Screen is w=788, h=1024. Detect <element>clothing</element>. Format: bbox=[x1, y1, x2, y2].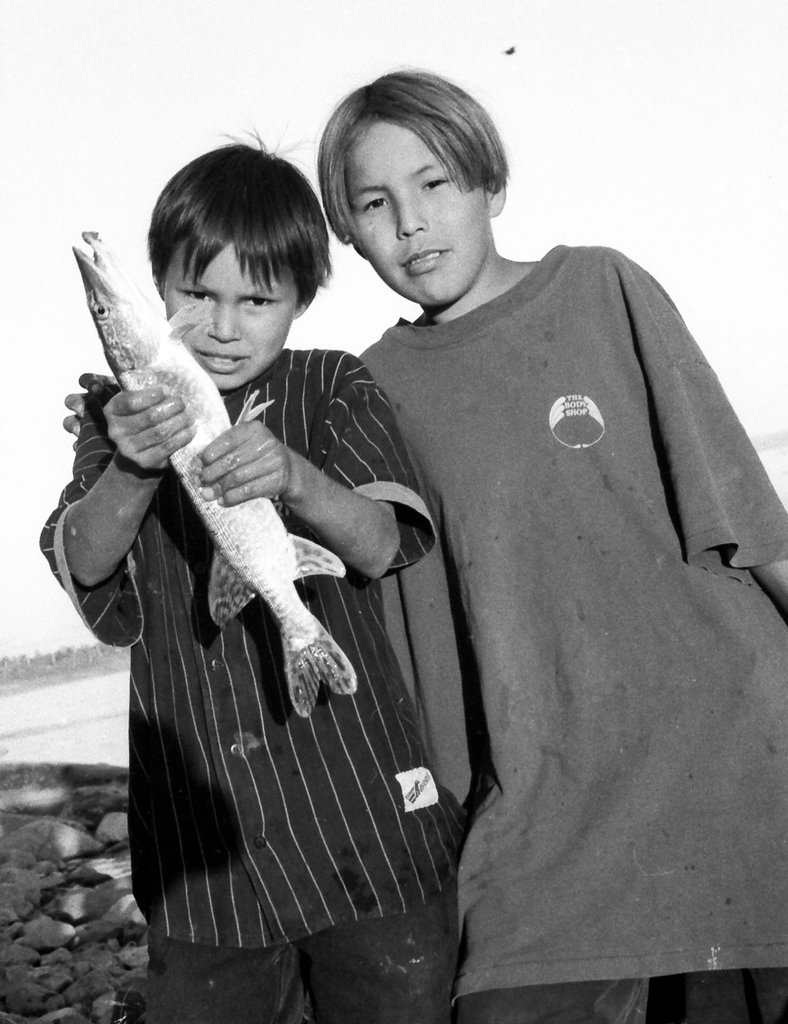
bbox=[28, 347, 430, 1023].
